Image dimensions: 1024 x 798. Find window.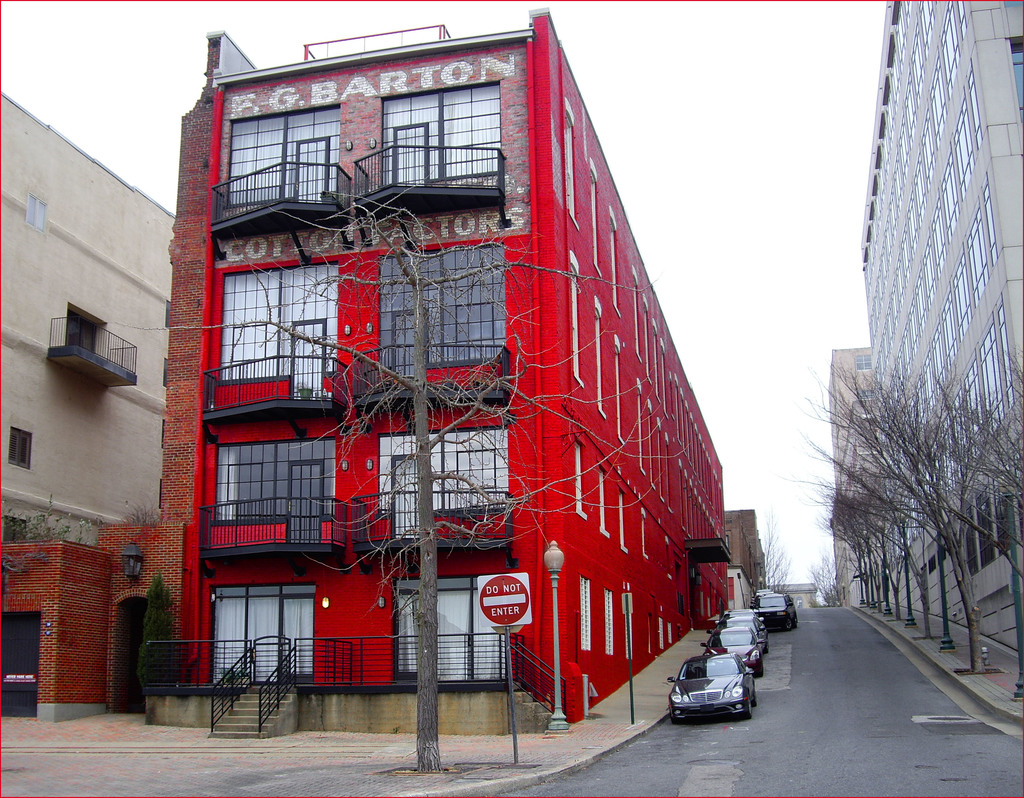
crop(227, 99, 339, 195).
